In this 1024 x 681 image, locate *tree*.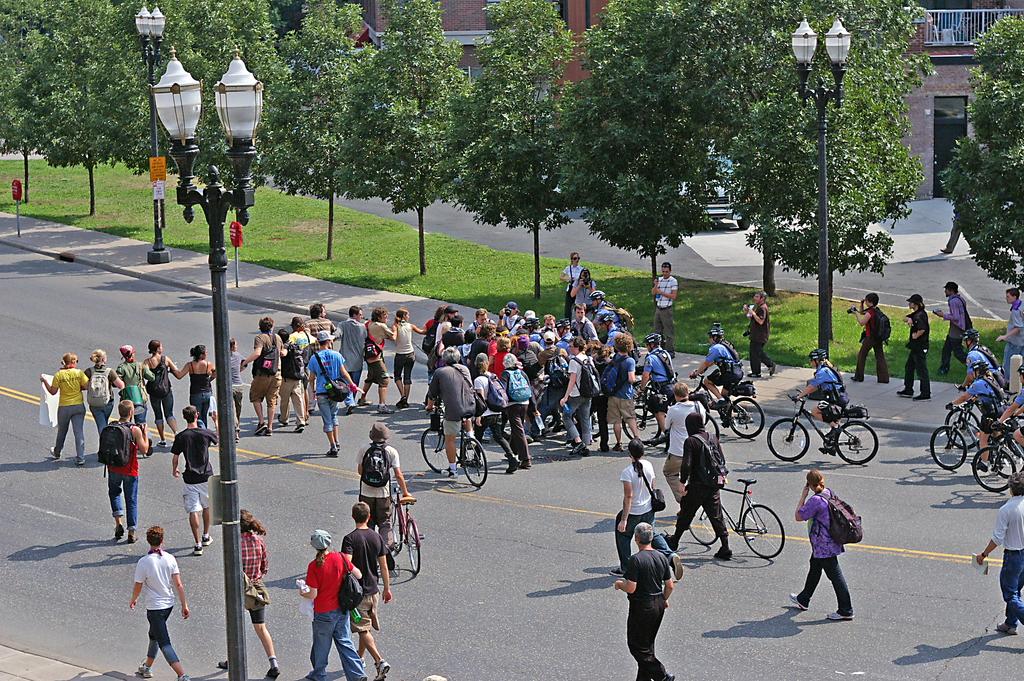
Bounding box: BBox(938, 21, 1023, 286).
